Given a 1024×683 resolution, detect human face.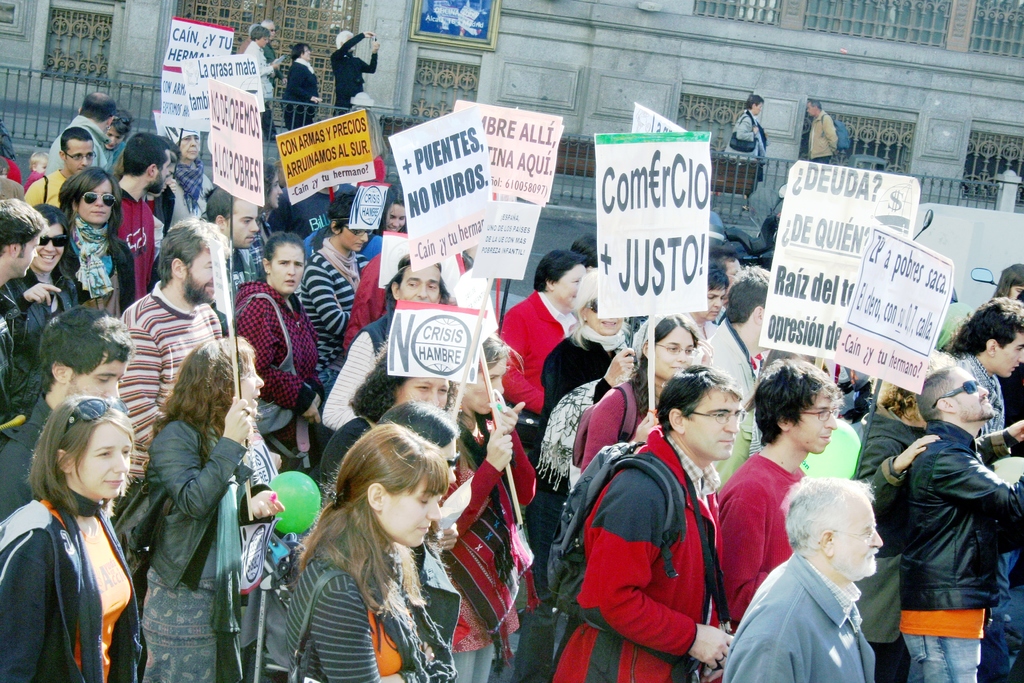
68, 352, 124, 399.
